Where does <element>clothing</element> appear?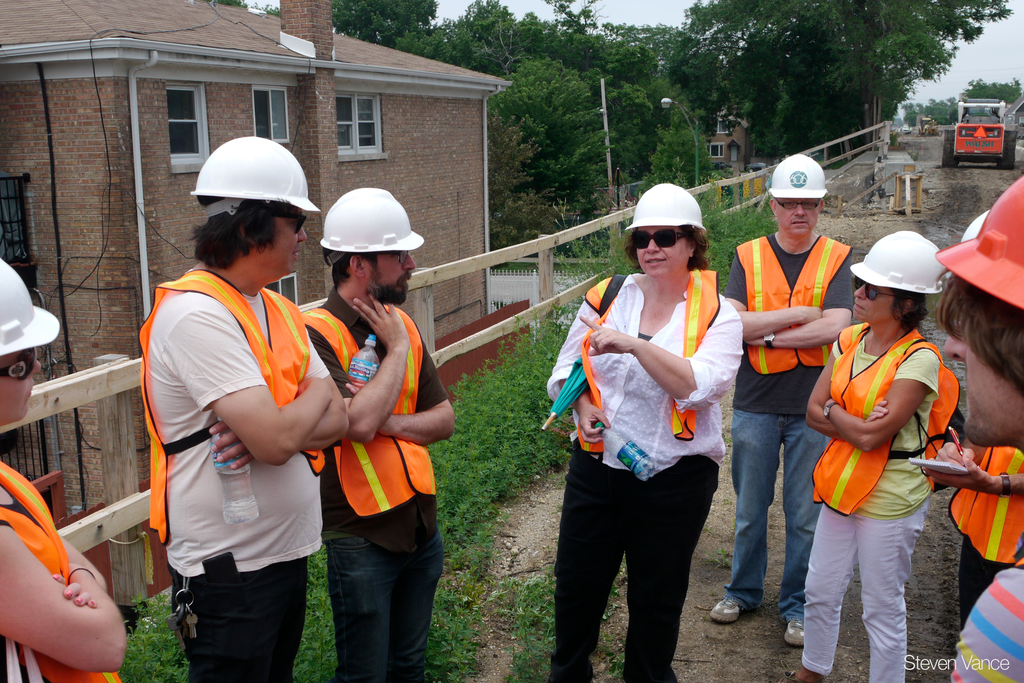
Appears at (176,561,318,682).
